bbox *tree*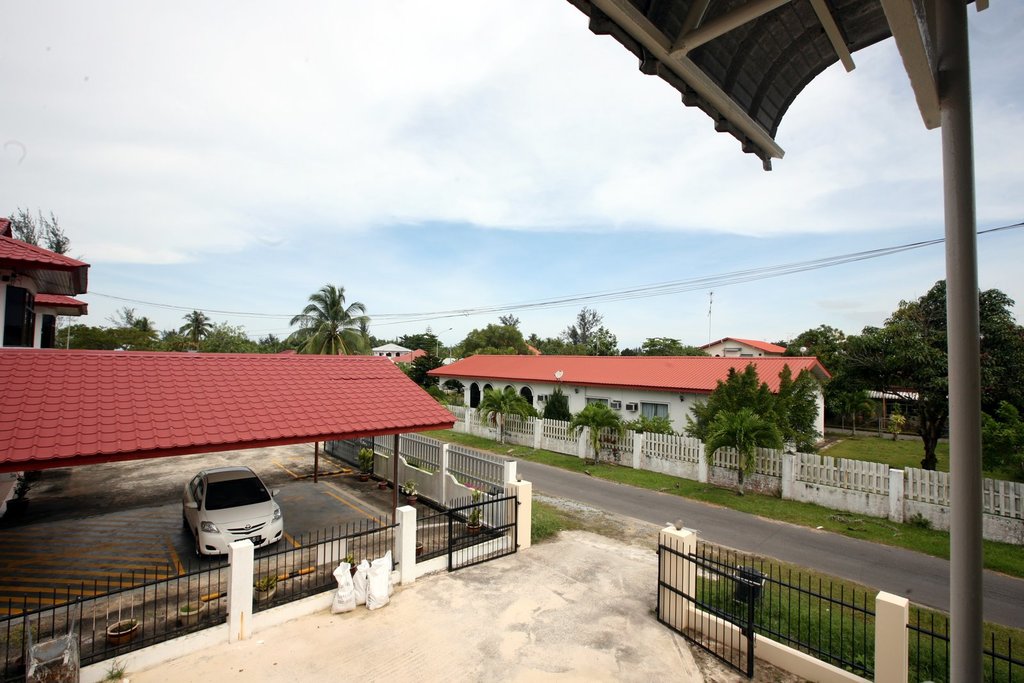
<region>839, 269, 1023, 476</region>
